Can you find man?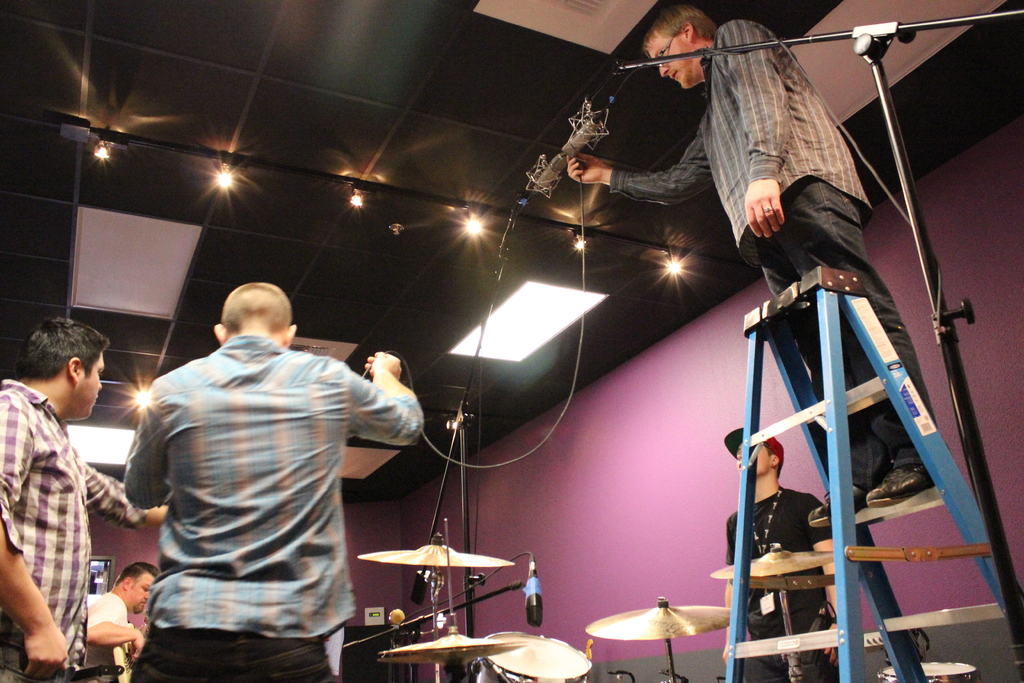
Yes, bounding box: {"x1": 556, "y1": 4, "x2": 954, "y2": 531}.
